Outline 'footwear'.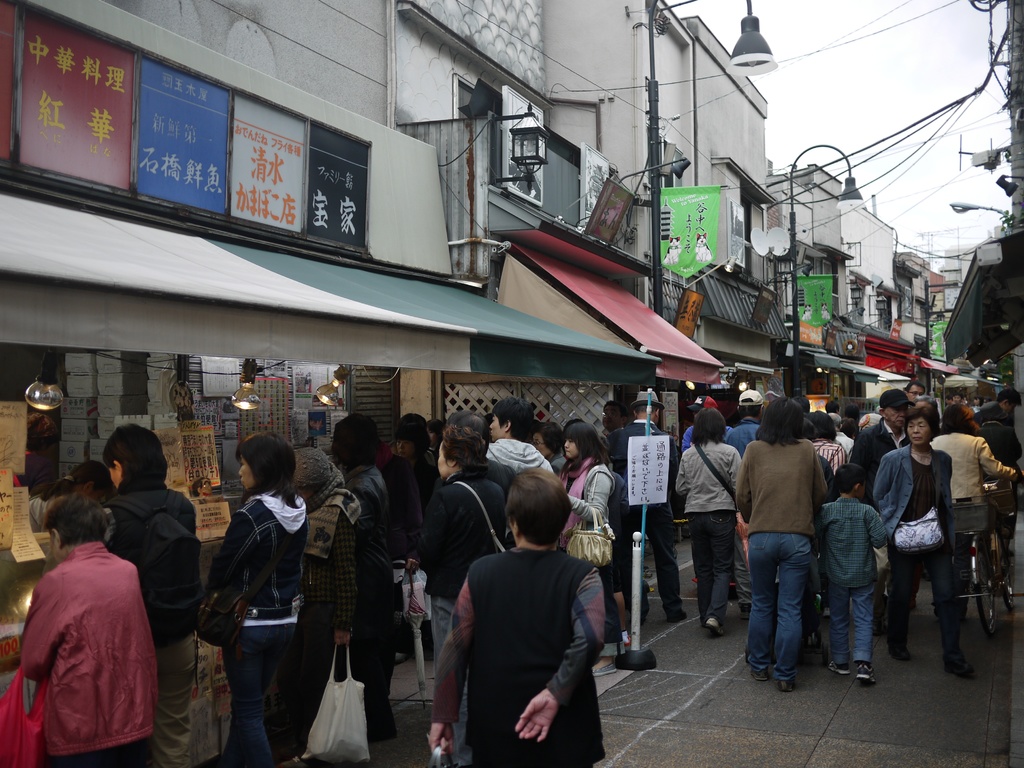
Outline: {"x1": 282, "y1": 754, "x2": 311, "y2": 767}.
